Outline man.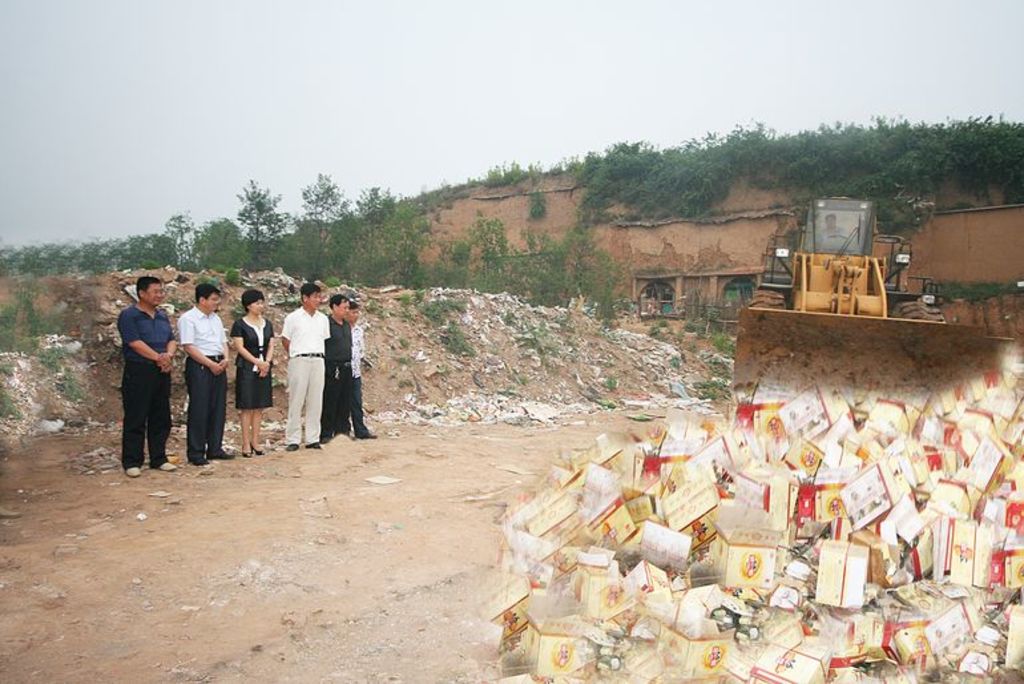
Outline: 319 291 356 447.
